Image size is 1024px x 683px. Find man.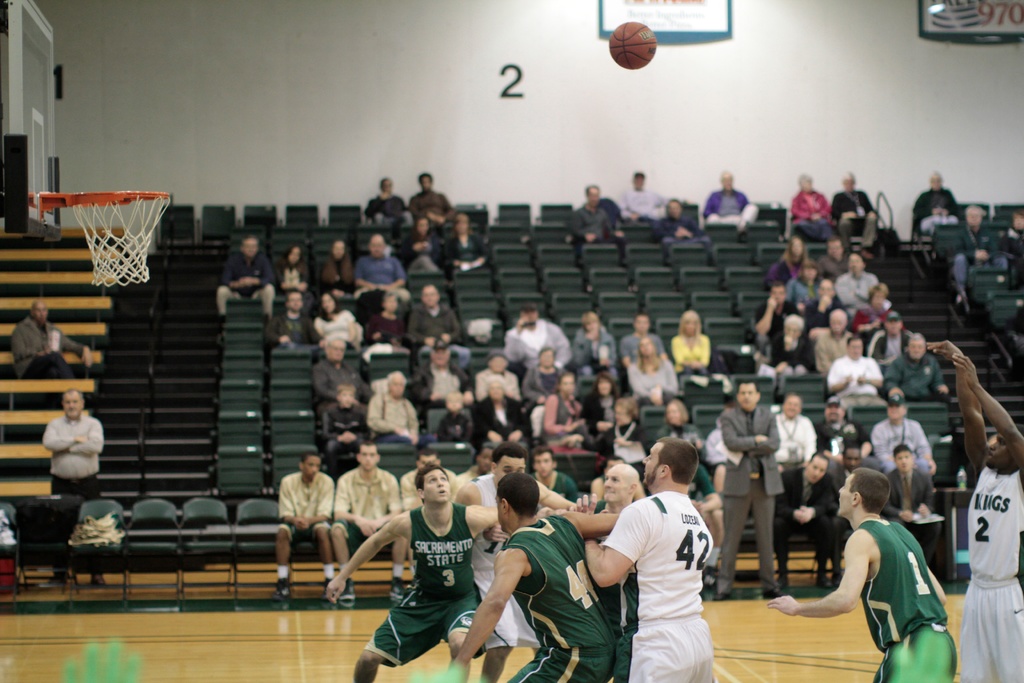
Rect(265, 290, 317, 345).
